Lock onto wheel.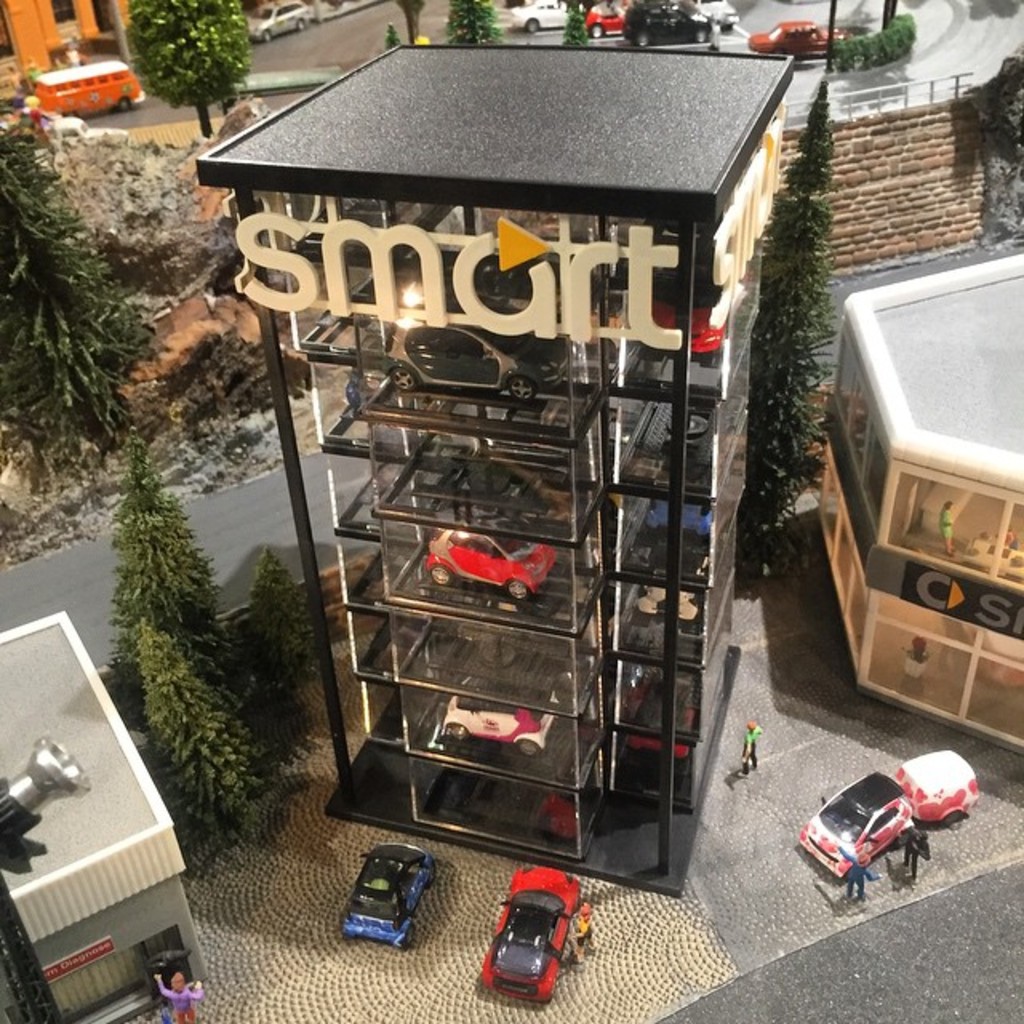
Locked: [x1=430, y1=566, x2=454, y2=586].
